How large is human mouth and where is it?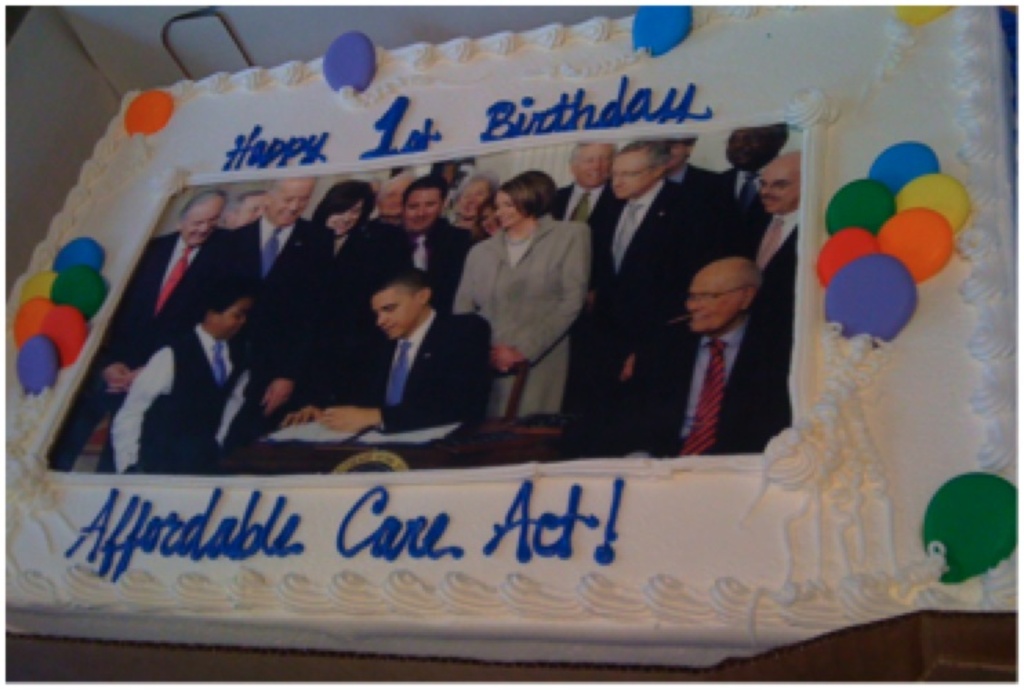
Bounding box: x1=393, y1=203, x2=400, y2=208.
